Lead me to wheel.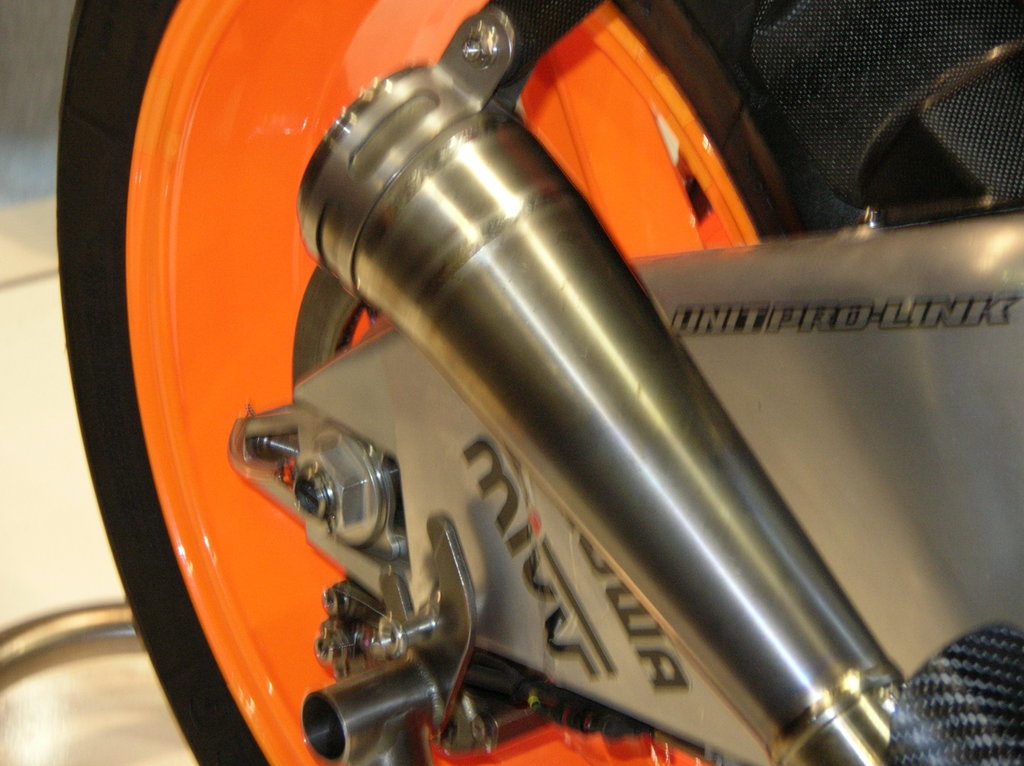
Lead to select_region(59, 0, 827, 765).
